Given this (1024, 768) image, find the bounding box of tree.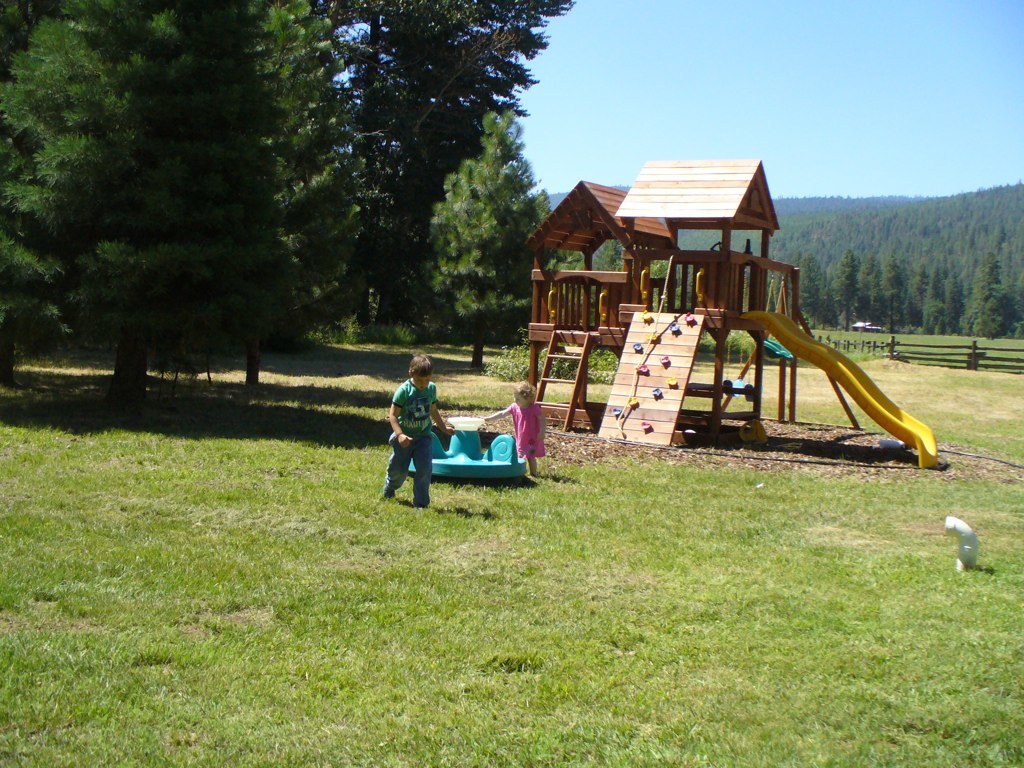
<box>331,0,592,335</box>.
